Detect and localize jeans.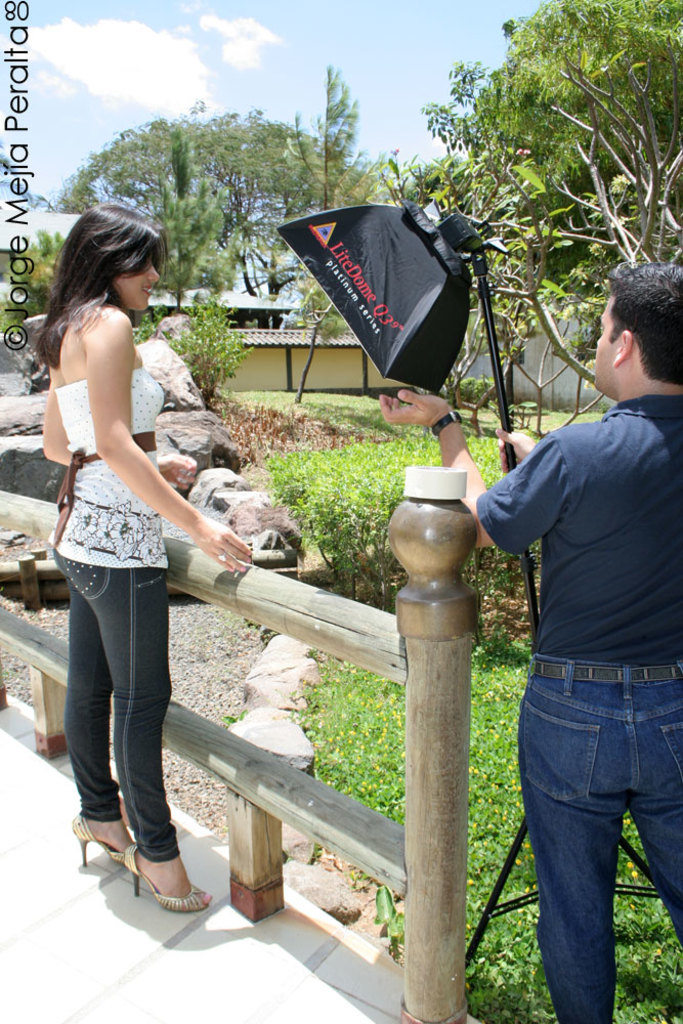
Localized at (x1=56, y1=547, x2=183, y2=863).
